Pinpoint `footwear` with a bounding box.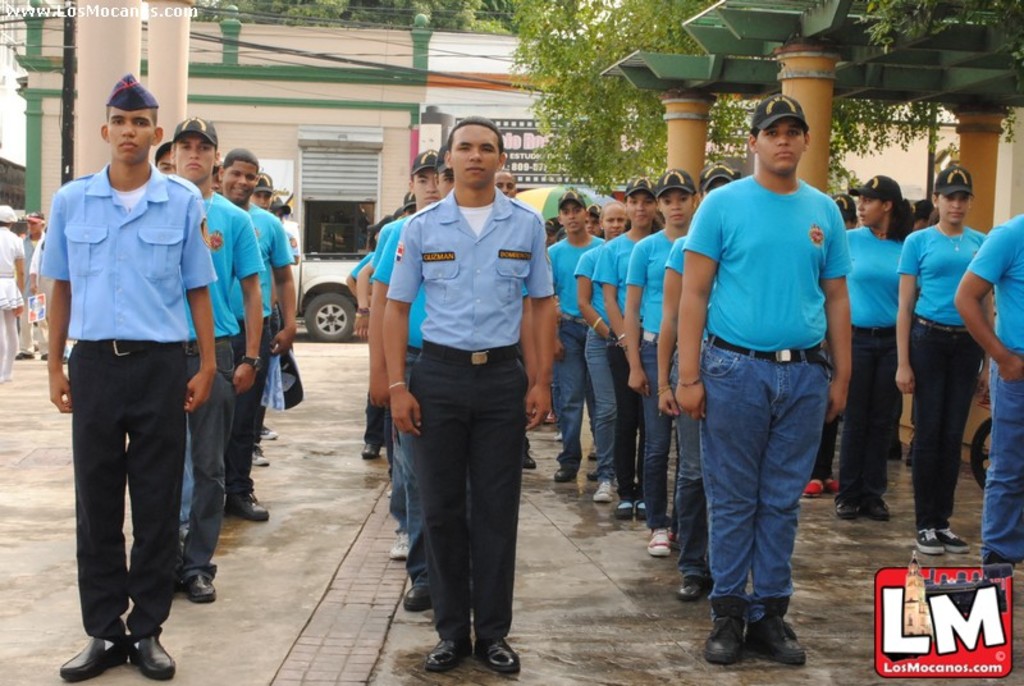
<box>474,639,527,673</box>.
